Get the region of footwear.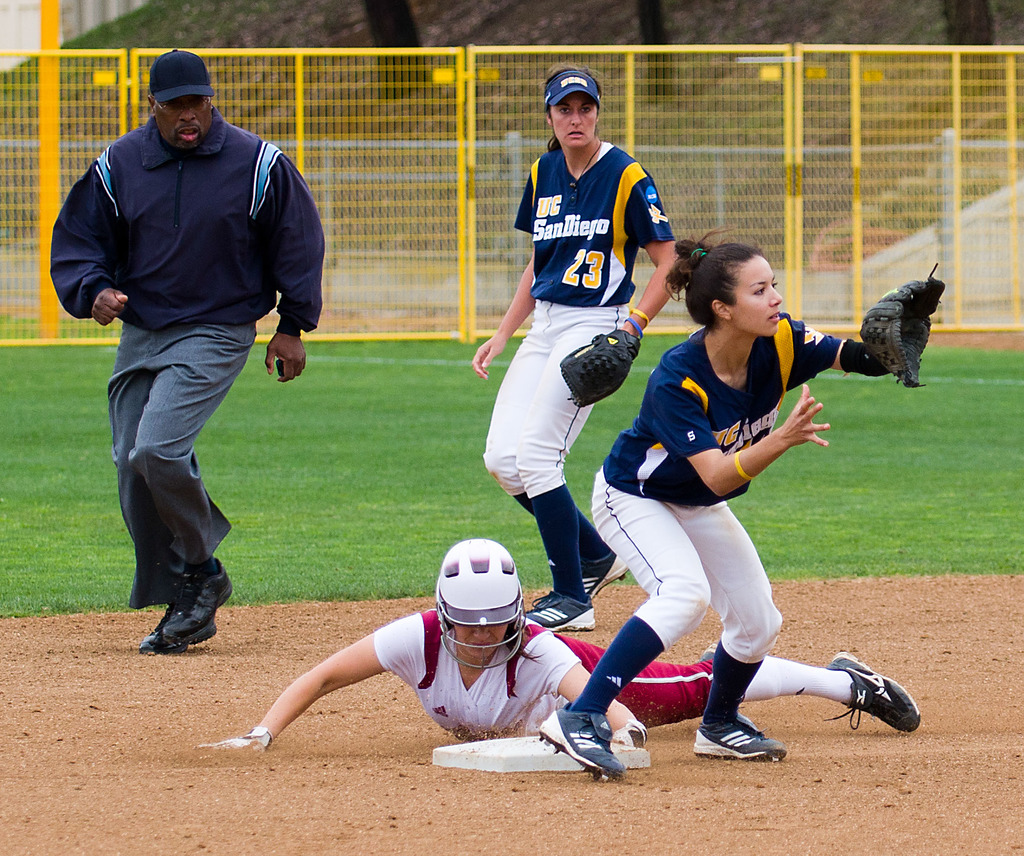
{"left": 138, "top": 597, "right": 190, "bottom": 654}.
